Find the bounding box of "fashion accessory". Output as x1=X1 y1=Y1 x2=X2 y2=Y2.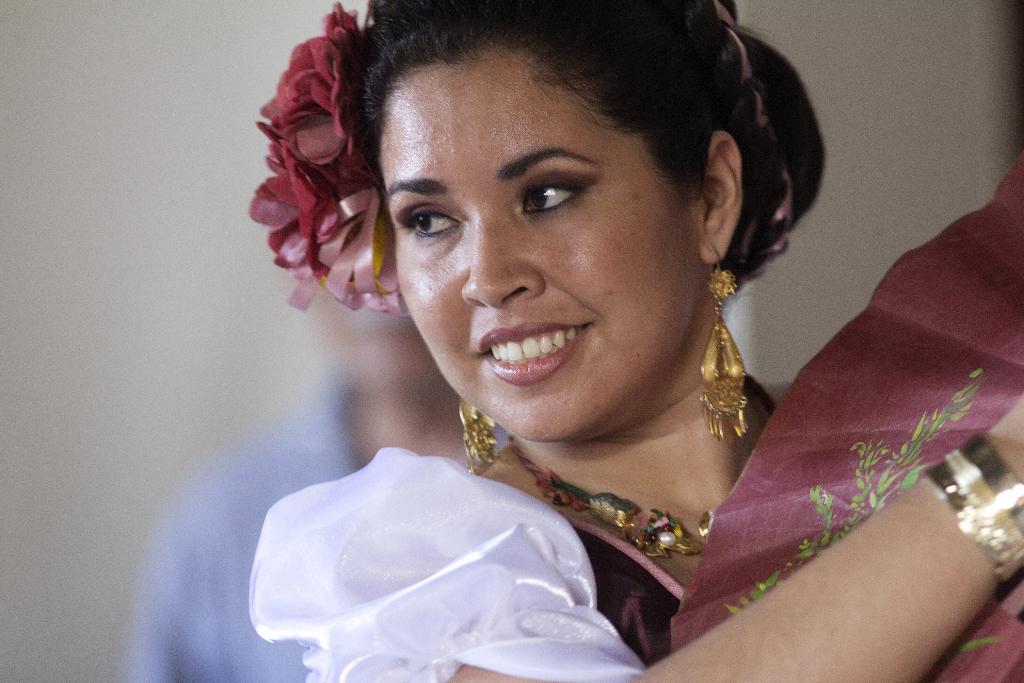
x1=249 y1=1 x2=410 y2=319.
